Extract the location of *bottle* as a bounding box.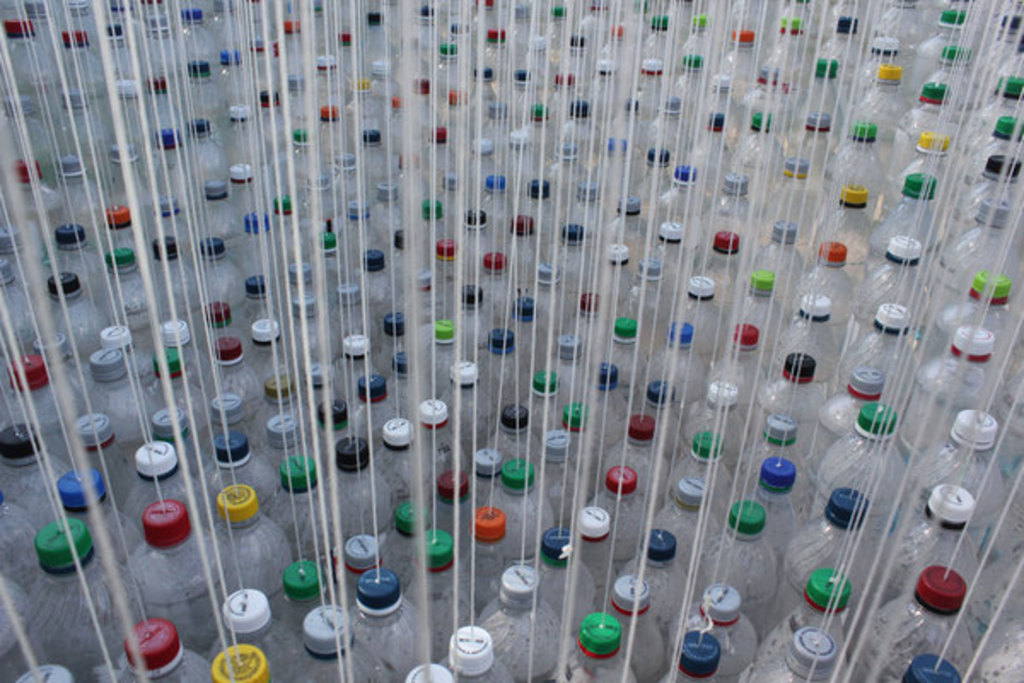
655, 166, 710, 239.
